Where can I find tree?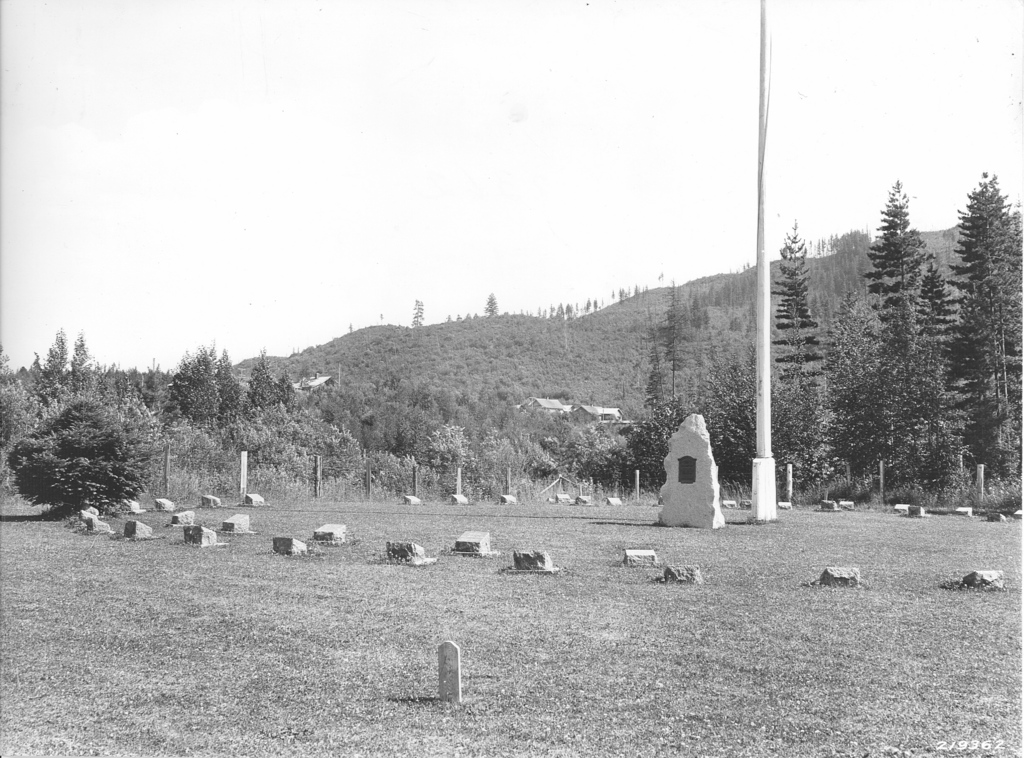
You can find it at bbox(8, 397, 159, 520).
